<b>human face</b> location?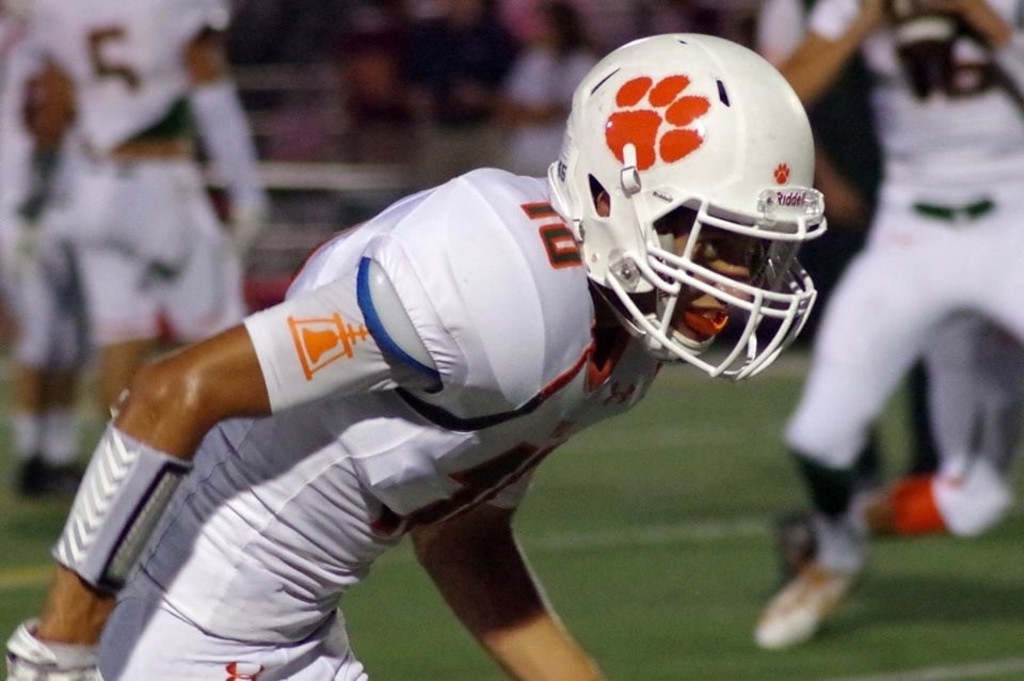
[x1=644, y1=207, x2=763, y2=373]
